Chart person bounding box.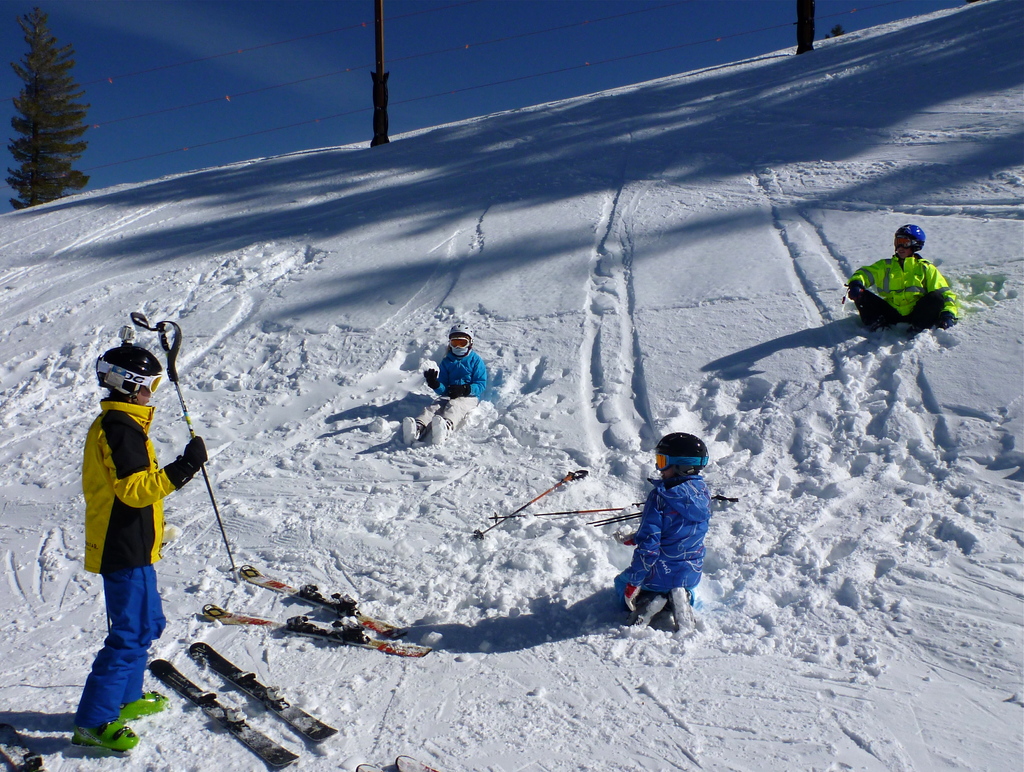
Charted: (69, 337, 204, 752).
